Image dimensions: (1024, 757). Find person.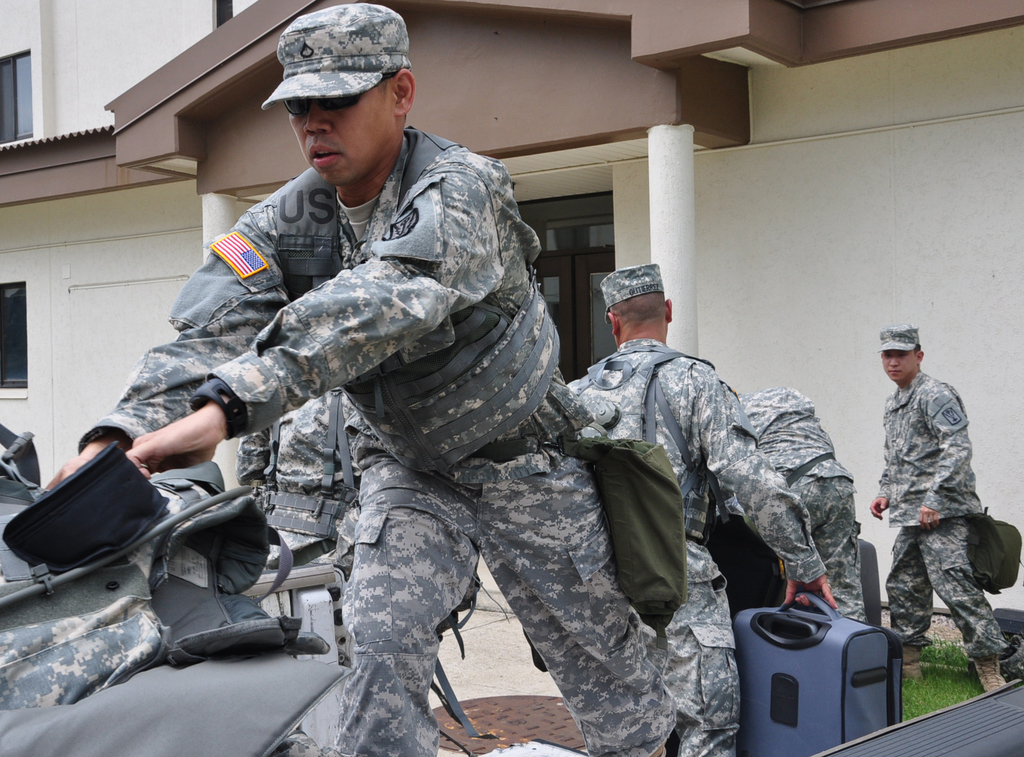
(left=736, top=382, right=866, bottom=627).
